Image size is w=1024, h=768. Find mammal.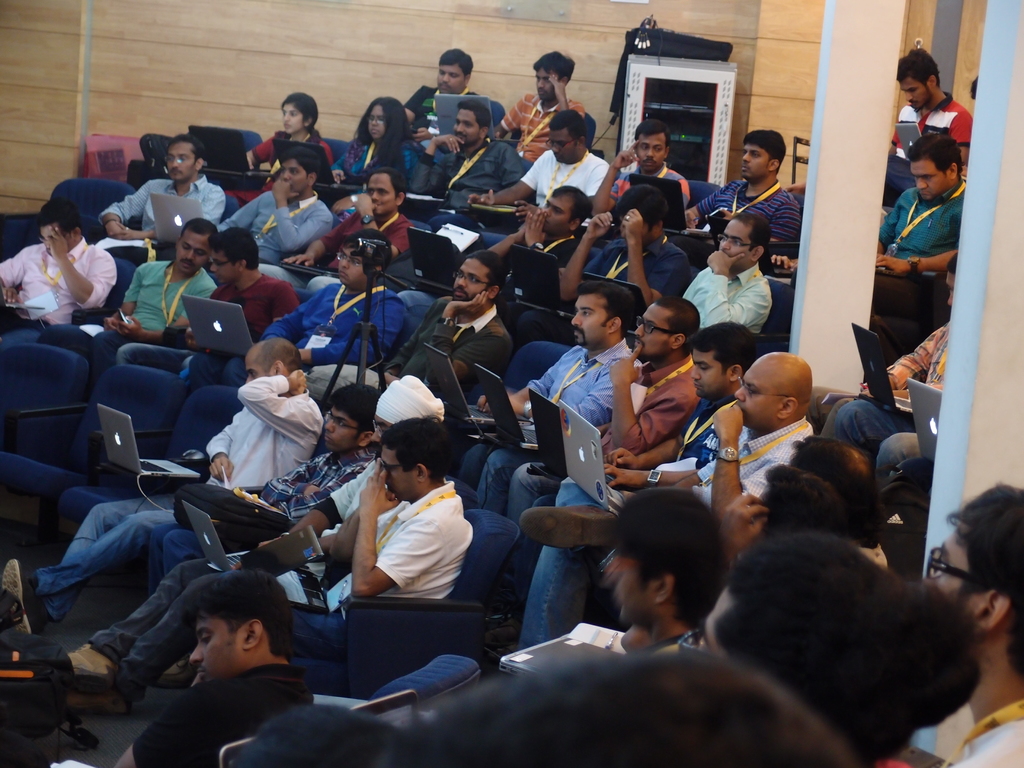
{"x1": 885, "y1": 45, "x2": 976, "y2": 199}.
